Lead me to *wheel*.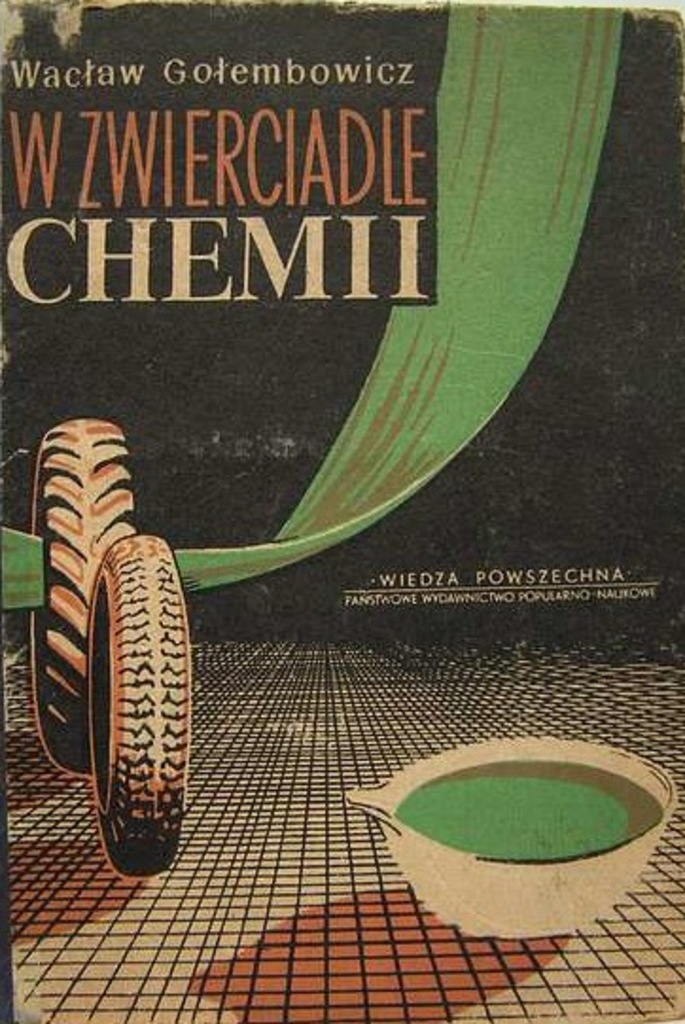
Lead to [83,530,195,882].
